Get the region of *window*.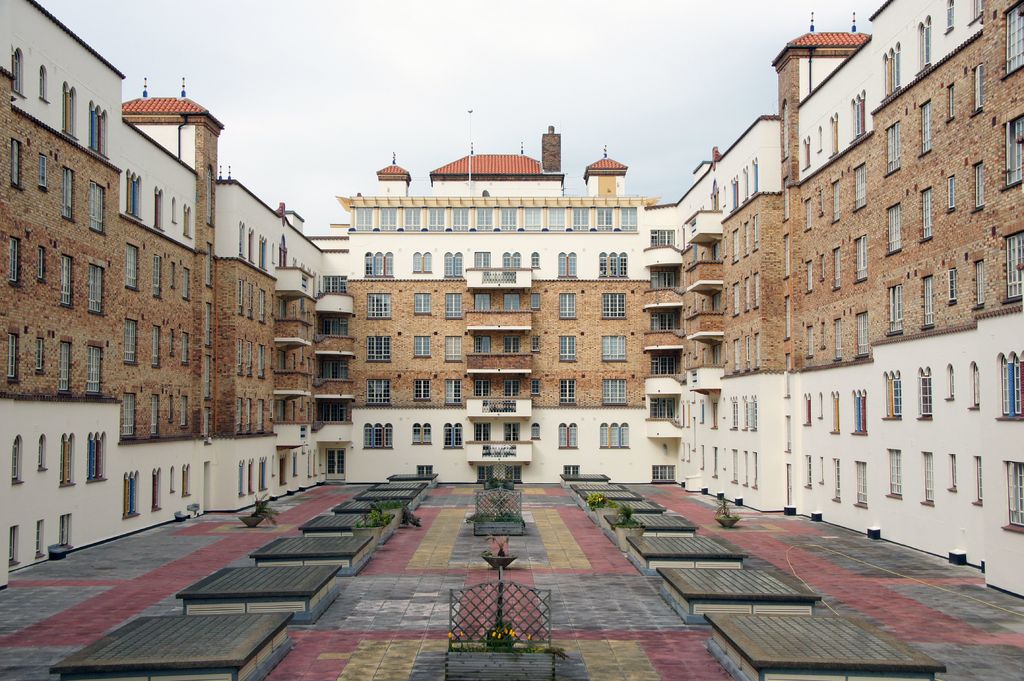
bbox=[414, 422, 435, 442].
